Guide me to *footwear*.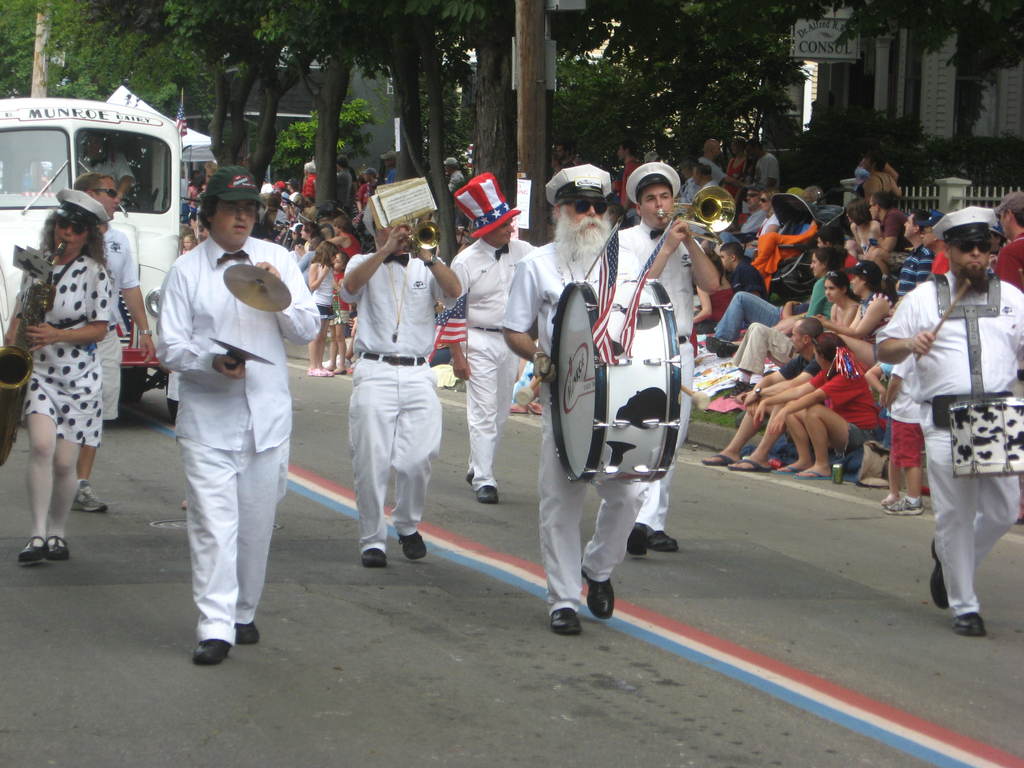
Guidance: [44,534,68,557].
